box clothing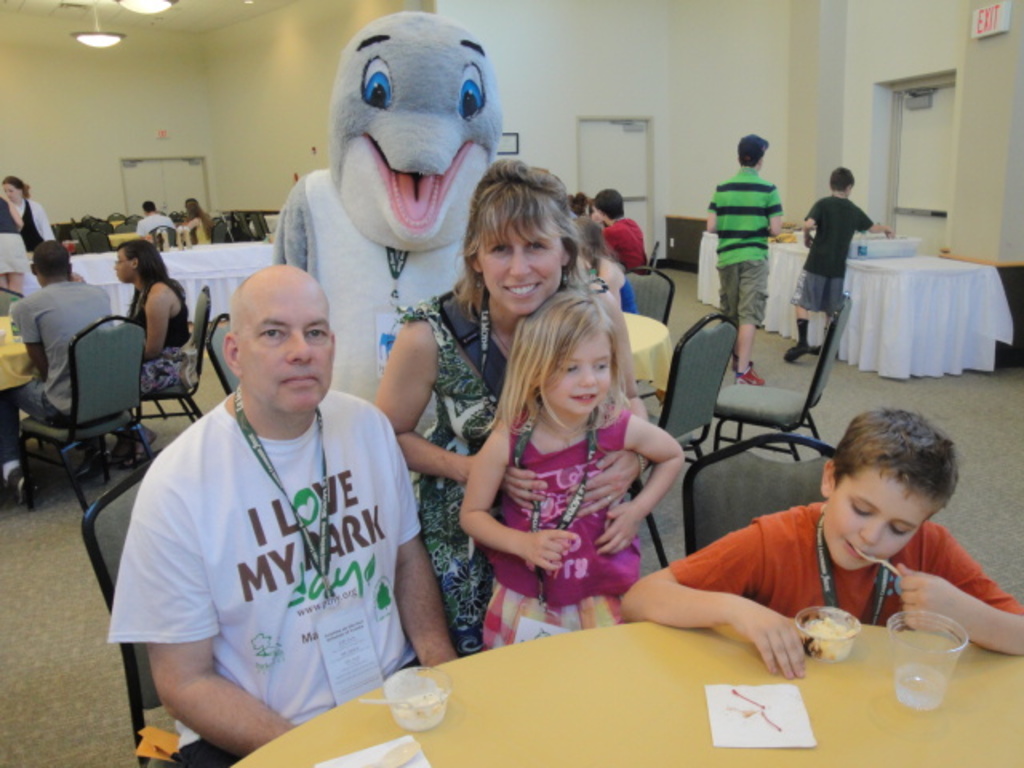
<bbox>699, 166, 782, 274</bbox>
